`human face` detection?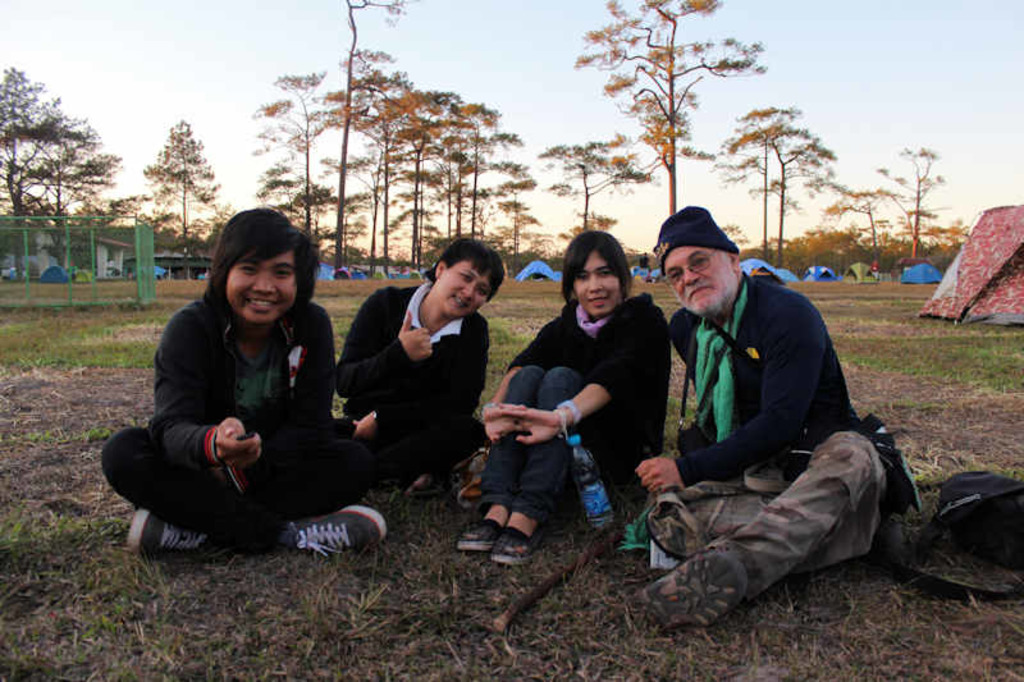
select_region(439, 256, 489, 315)
